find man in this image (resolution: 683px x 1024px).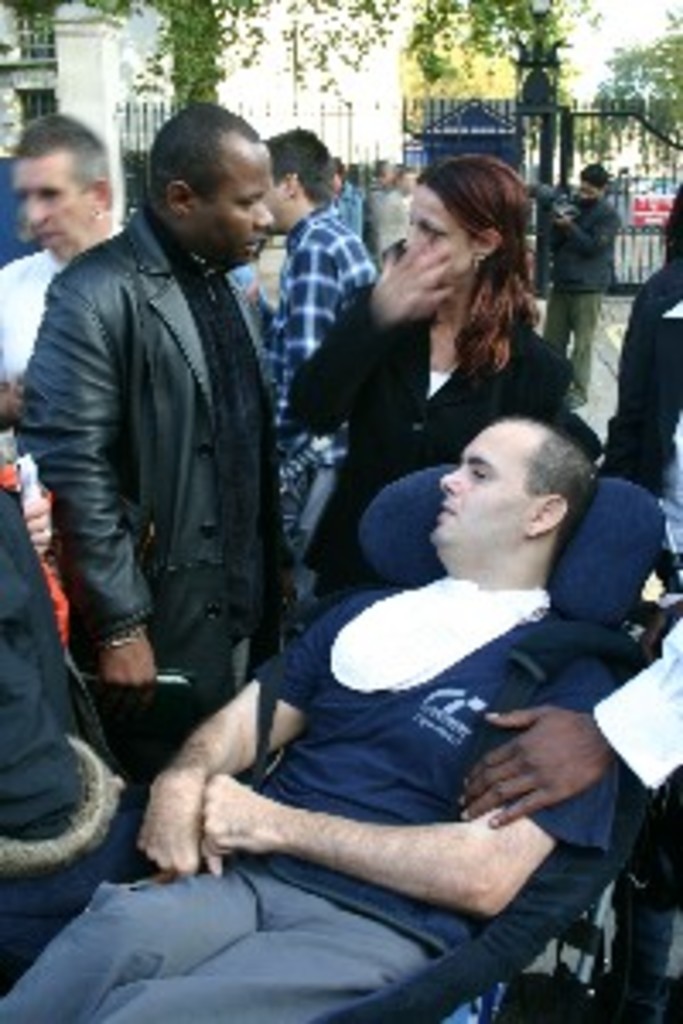
<box>130,341,649,1017</box>.
